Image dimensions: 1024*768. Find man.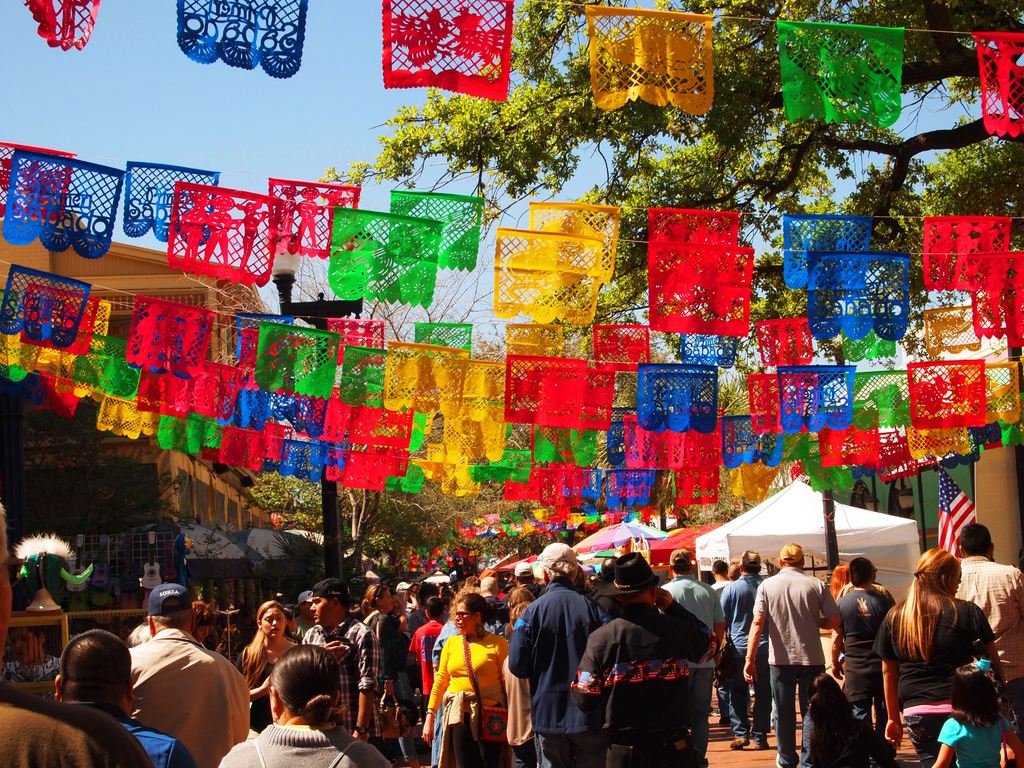
bbox=[668, 547, 723, 740].
